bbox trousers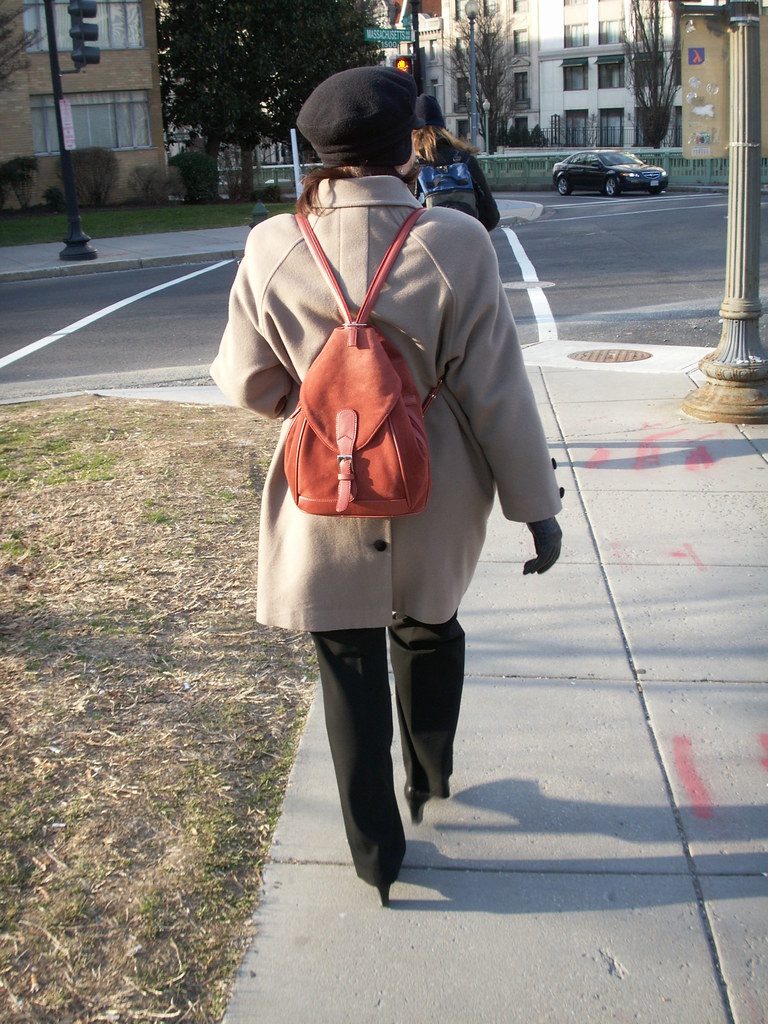
Rect(317, 594, 461, 882)
